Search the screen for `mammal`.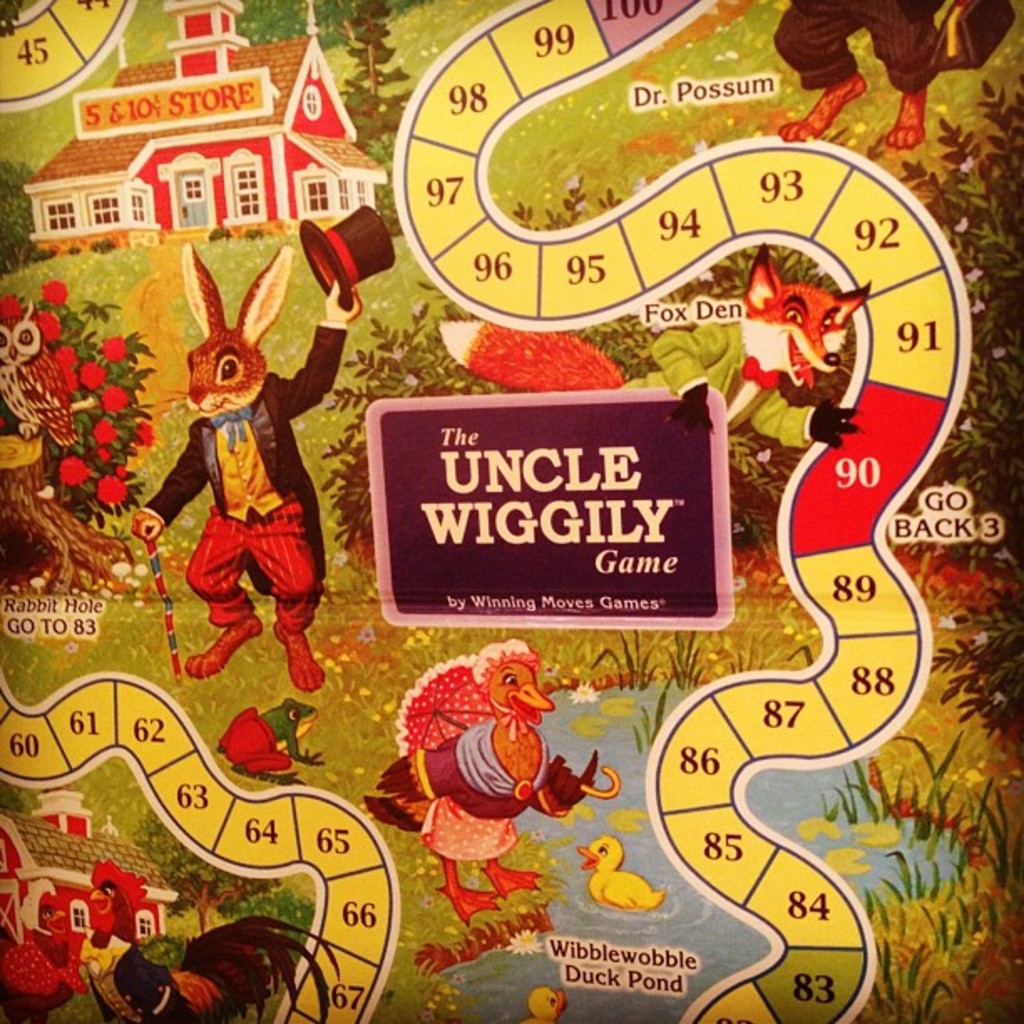
Found at Rect(125, 238, 358, 684).
